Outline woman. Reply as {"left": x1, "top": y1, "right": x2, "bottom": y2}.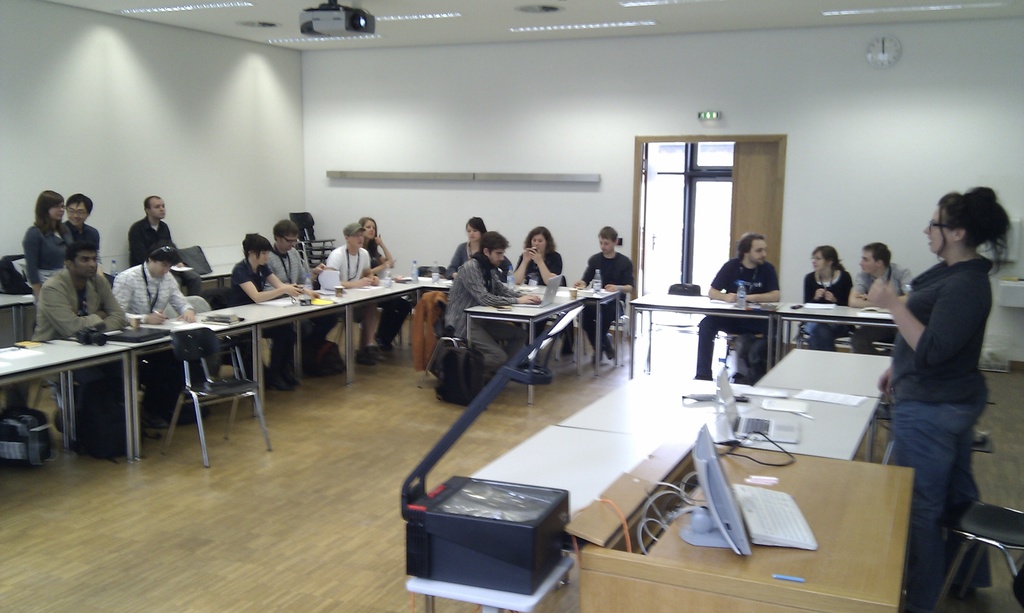
{"left": 441, "top": 215, "right": 509, "bottom": 280}.
